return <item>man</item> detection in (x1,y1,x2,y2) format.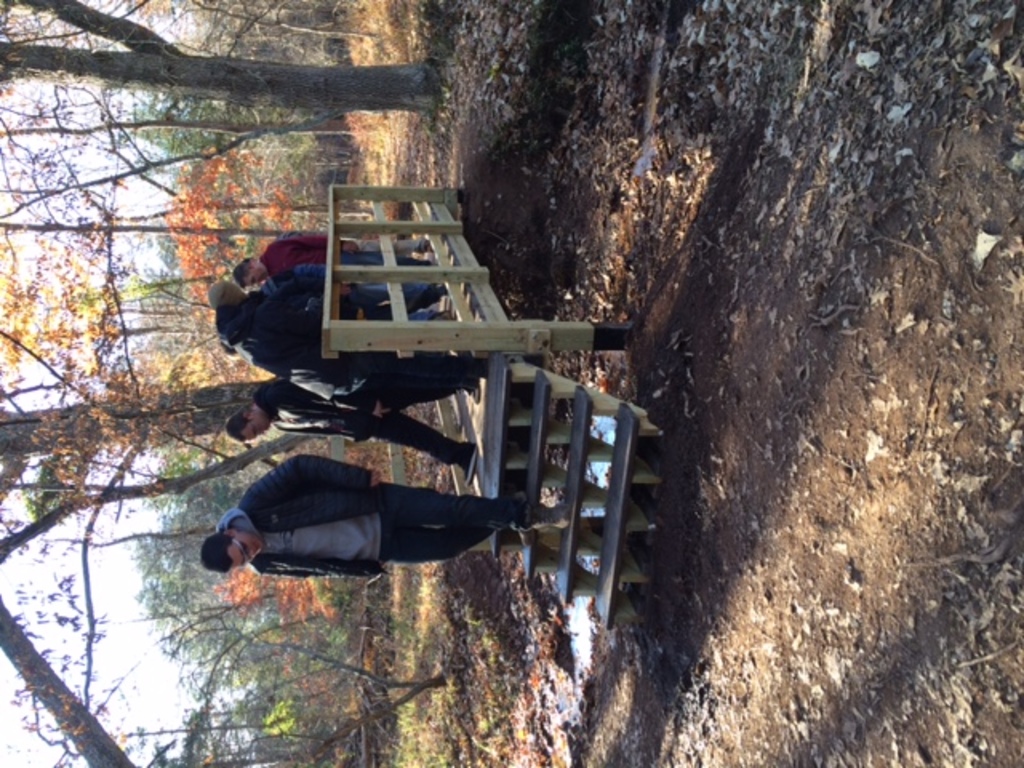
(232,366,475,483).
